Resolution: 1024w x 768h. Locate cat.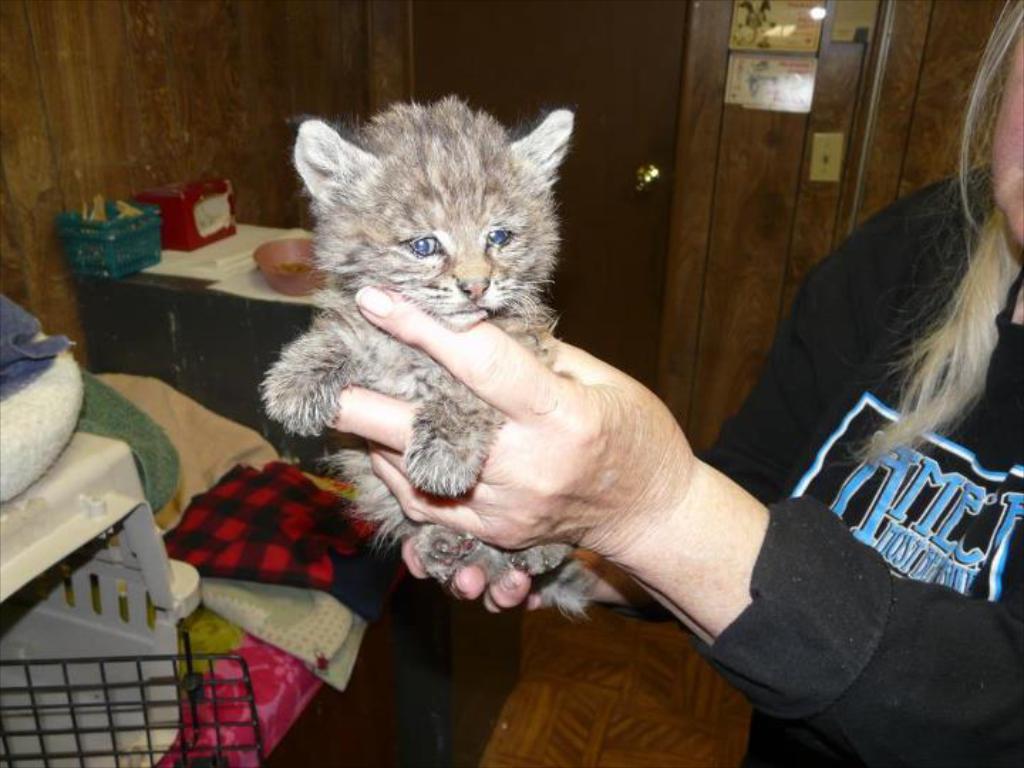
detection(256, 92, 580, 623).
